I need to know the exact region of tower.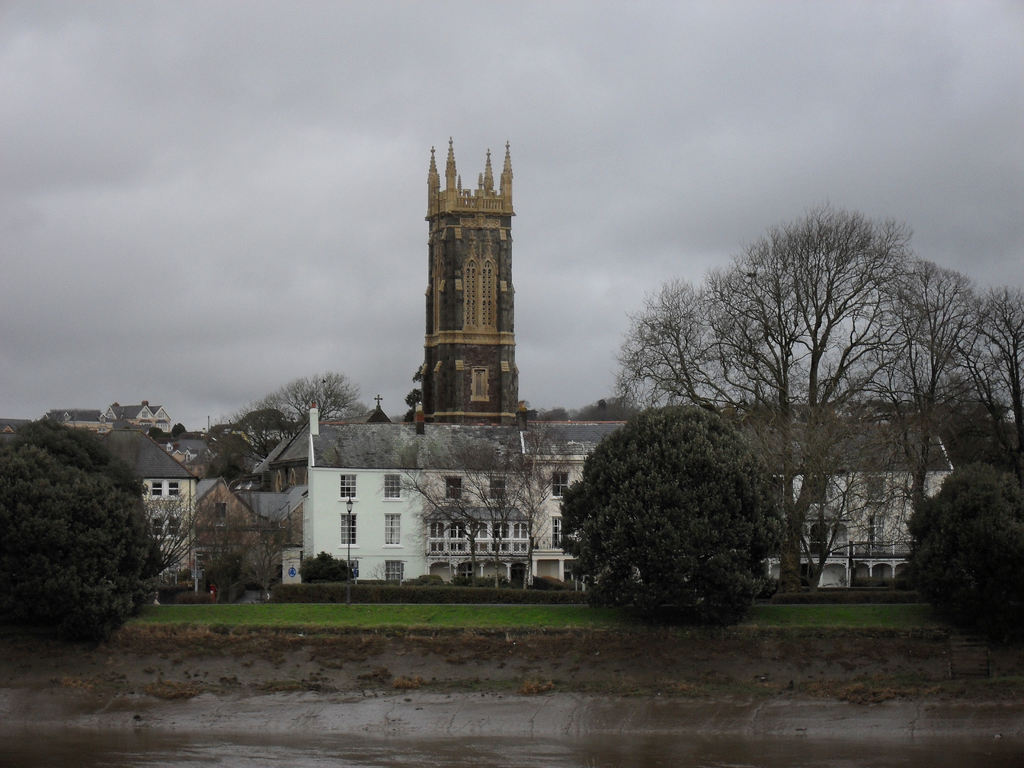
Region: BBox(395, 128, 538, 415).
